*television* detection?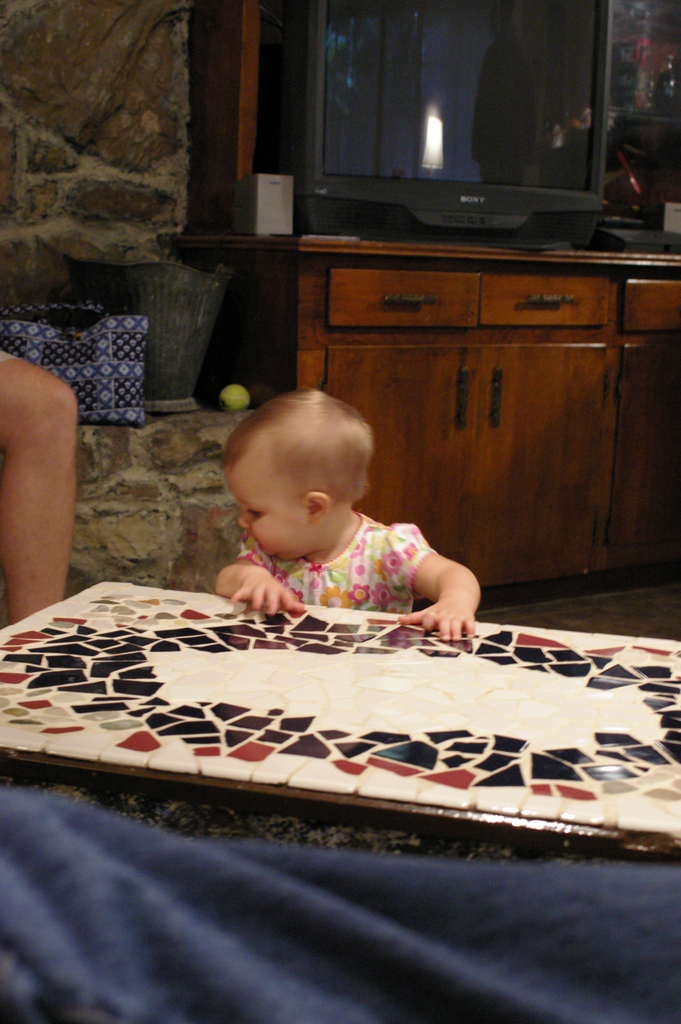
Rect(290, 0, 609, 250)
